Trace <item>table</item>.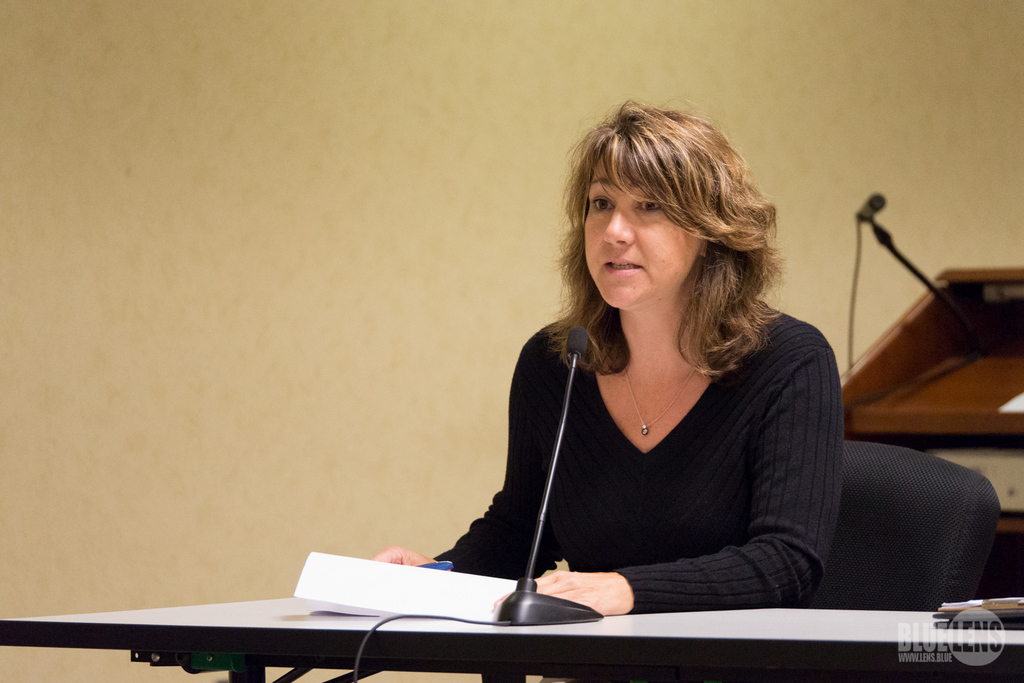
Traced to bbox=(0, 585, 1023, 682).
